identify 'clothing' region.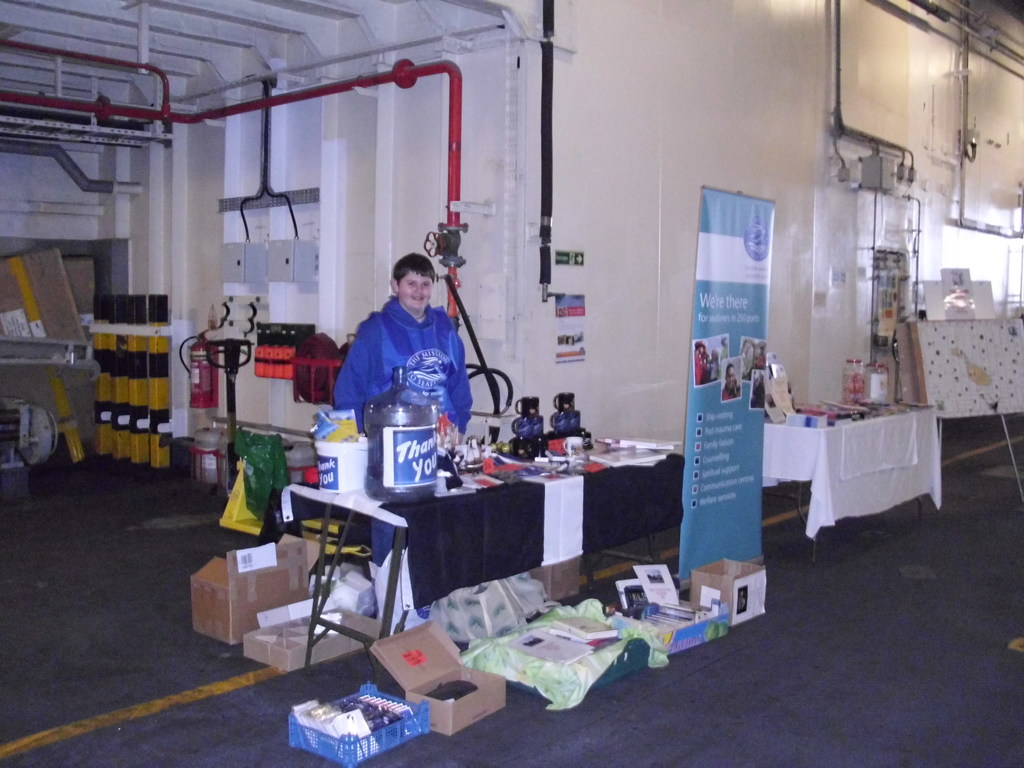
Region: <region>335, 261, 483, 450</region>.
